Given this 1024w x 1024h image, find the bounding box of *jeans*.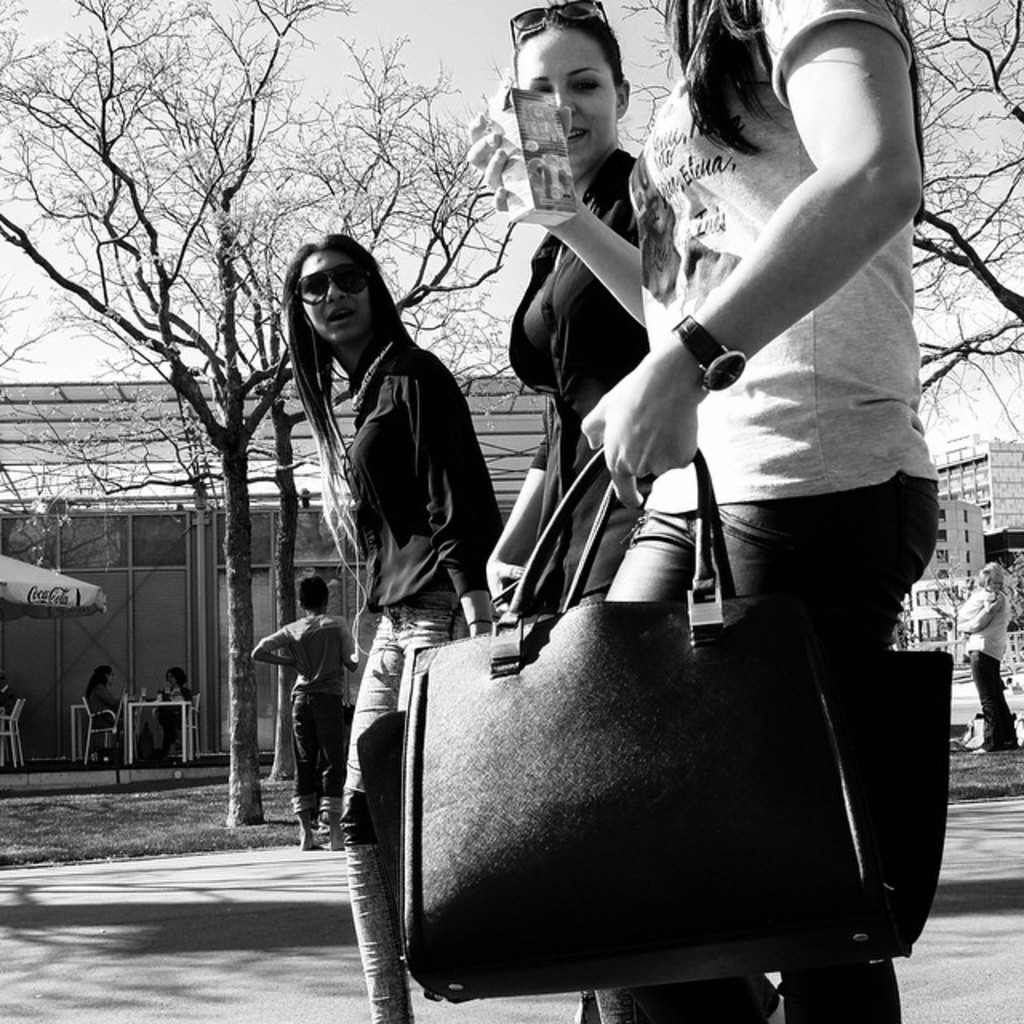
box=[342, 589, 470, 1022].
